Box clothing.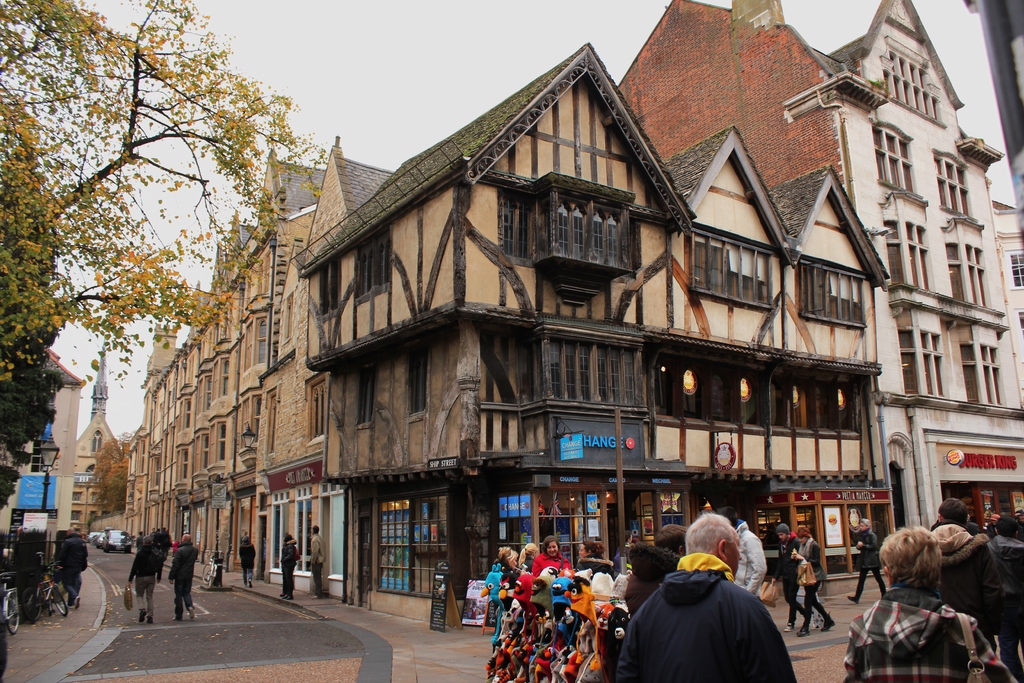
(123, 540, 165, 619).
